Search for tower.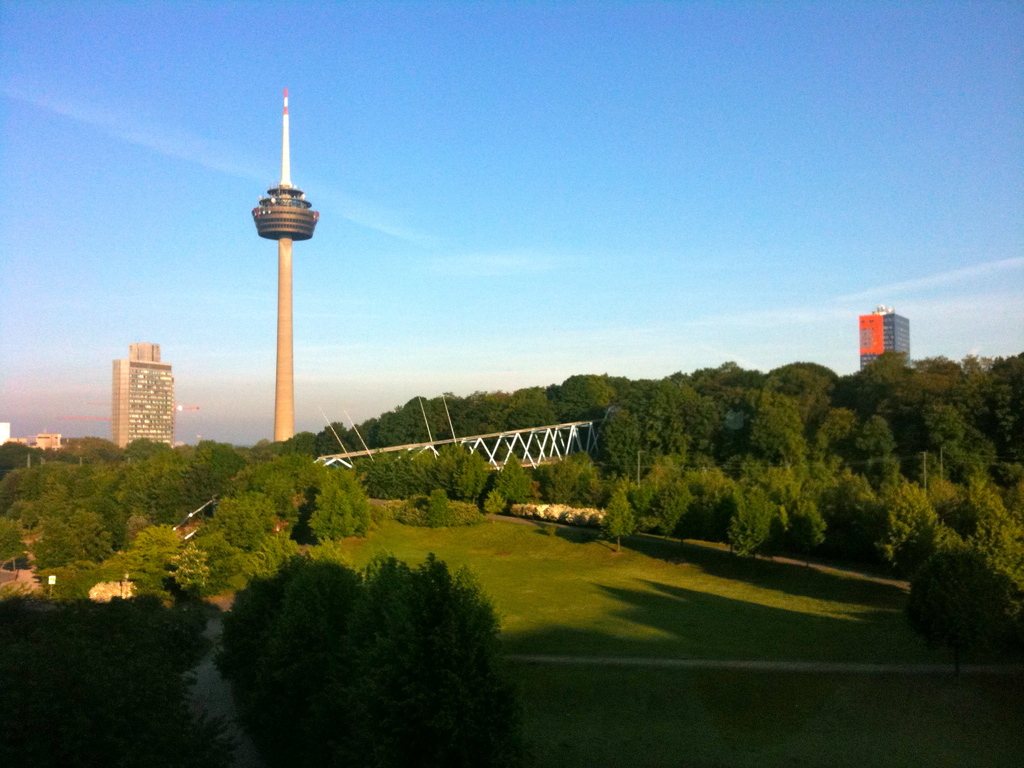
Found at (left=249, top=90, right=319, bottom=440).
